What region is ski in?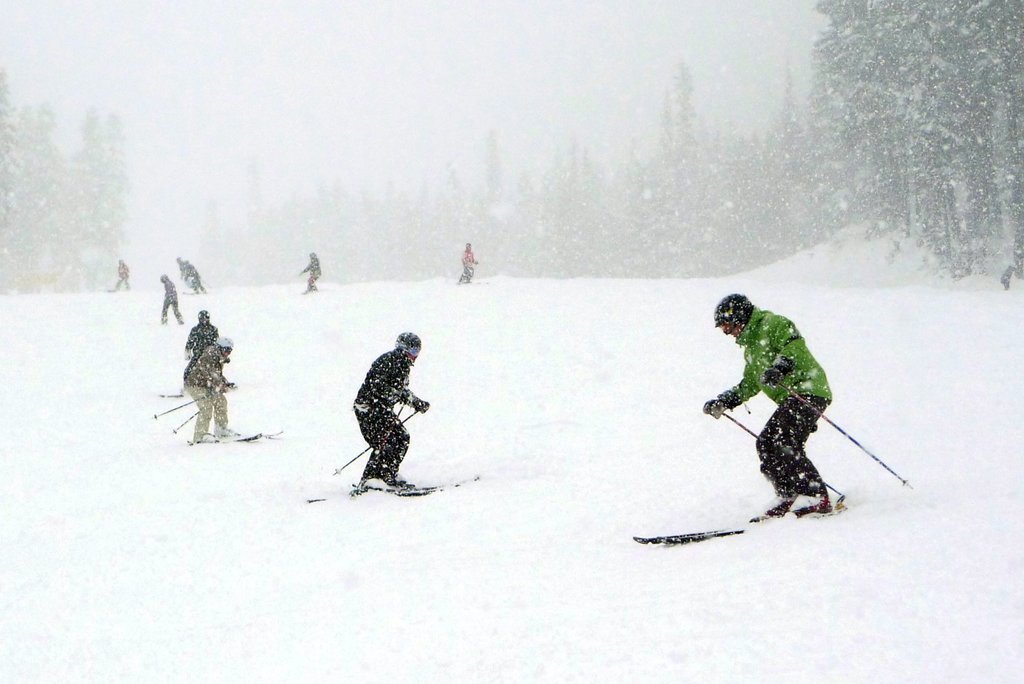
rect(186, 421, 285, 446).
